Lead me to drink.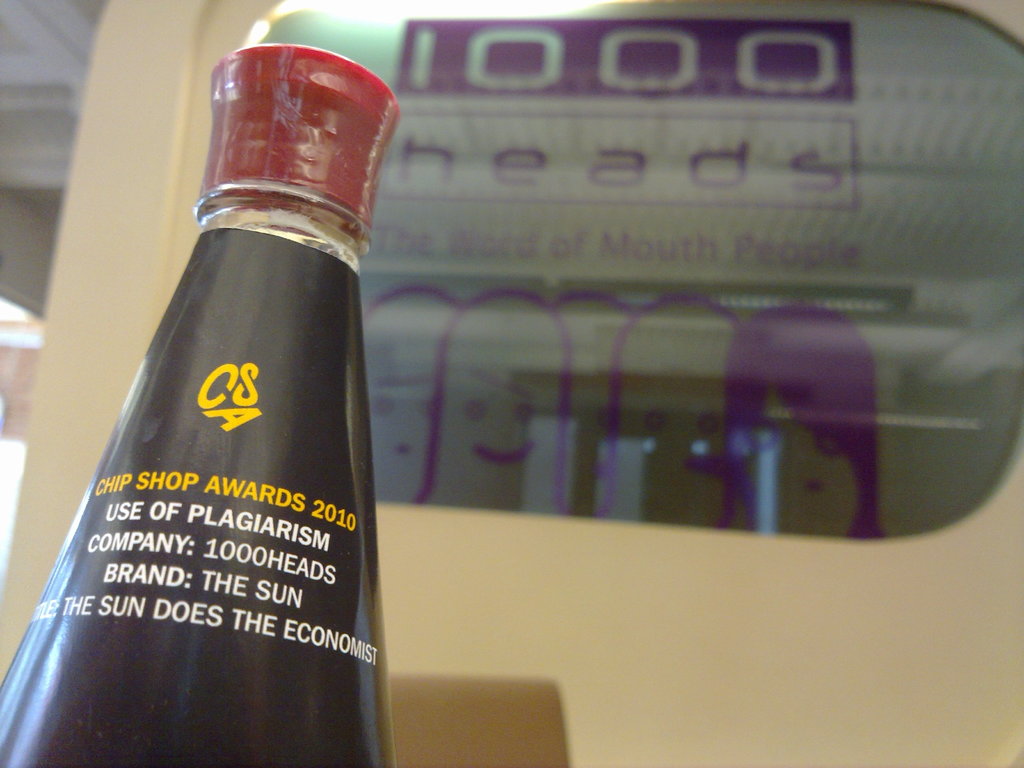
Lead to <bbox>55, 33, 392, 767</bbox>.
